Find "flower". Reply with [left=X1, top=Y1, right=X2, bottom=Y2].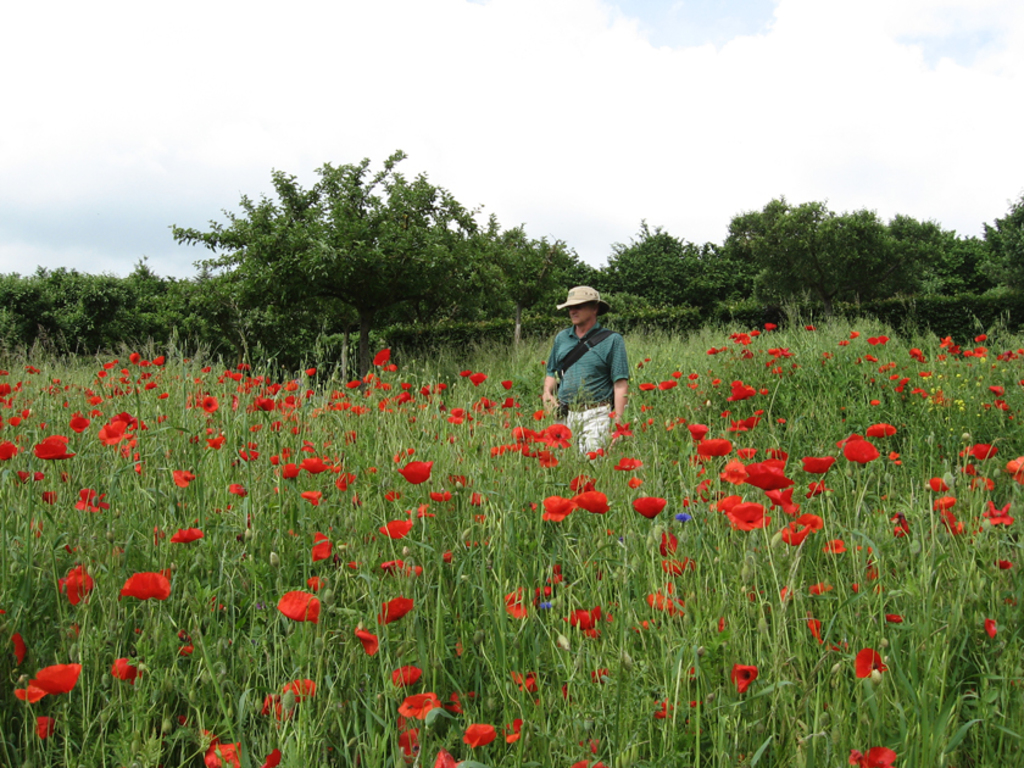
[left=885, top=614, right=908, bottom=619].
